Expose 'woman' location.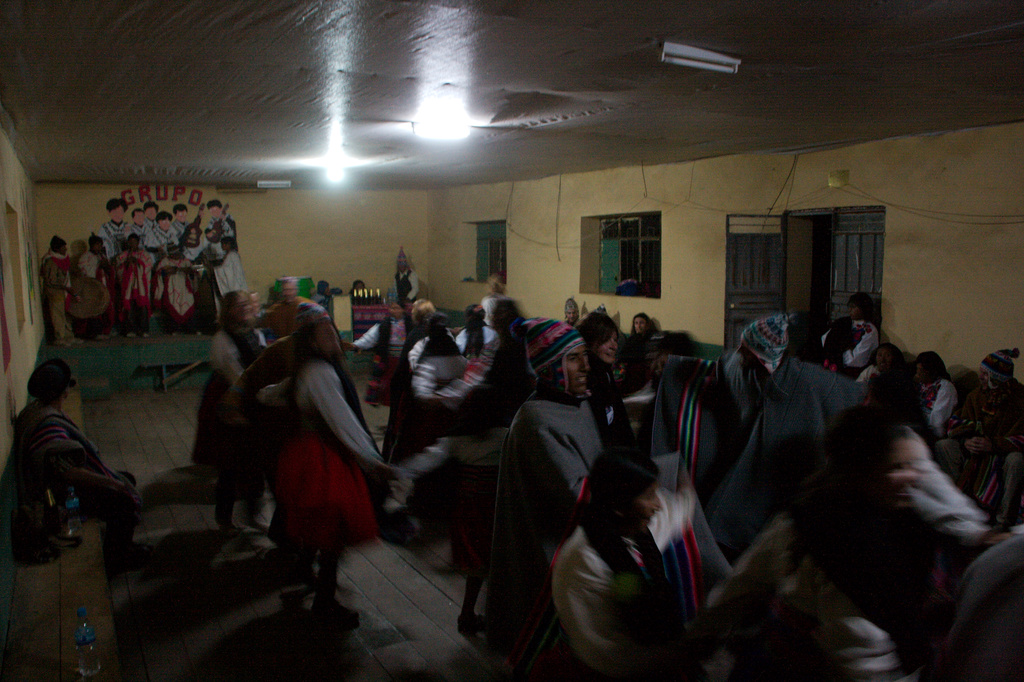
Exposed at select_region(791, 405, 947, 681).
